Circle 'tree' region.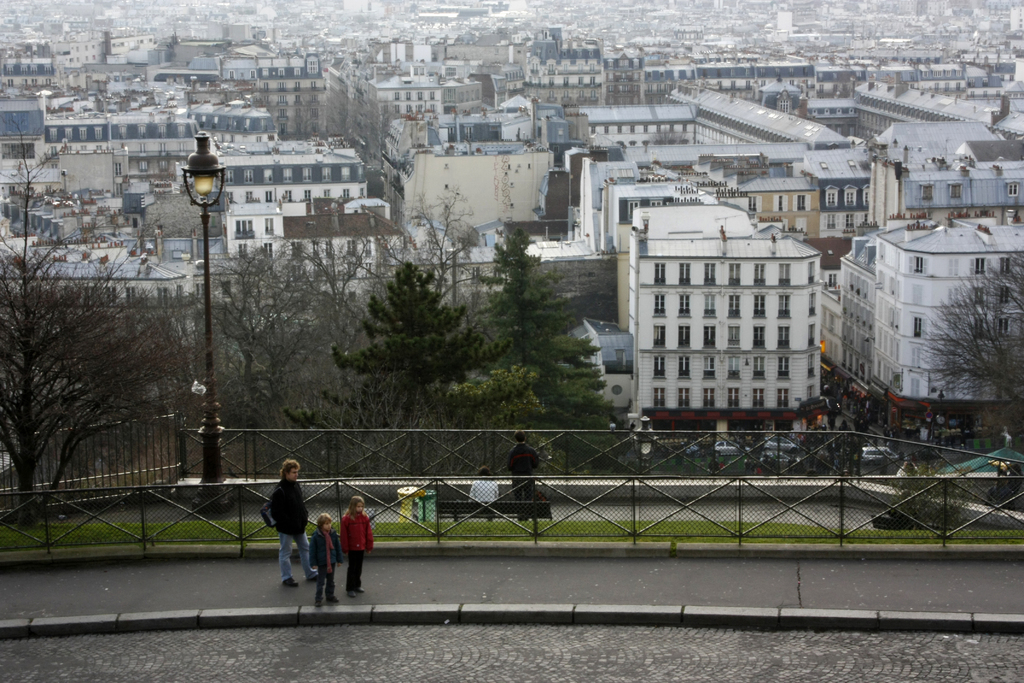
Region: bbox=(0, 115, 199, 530).
